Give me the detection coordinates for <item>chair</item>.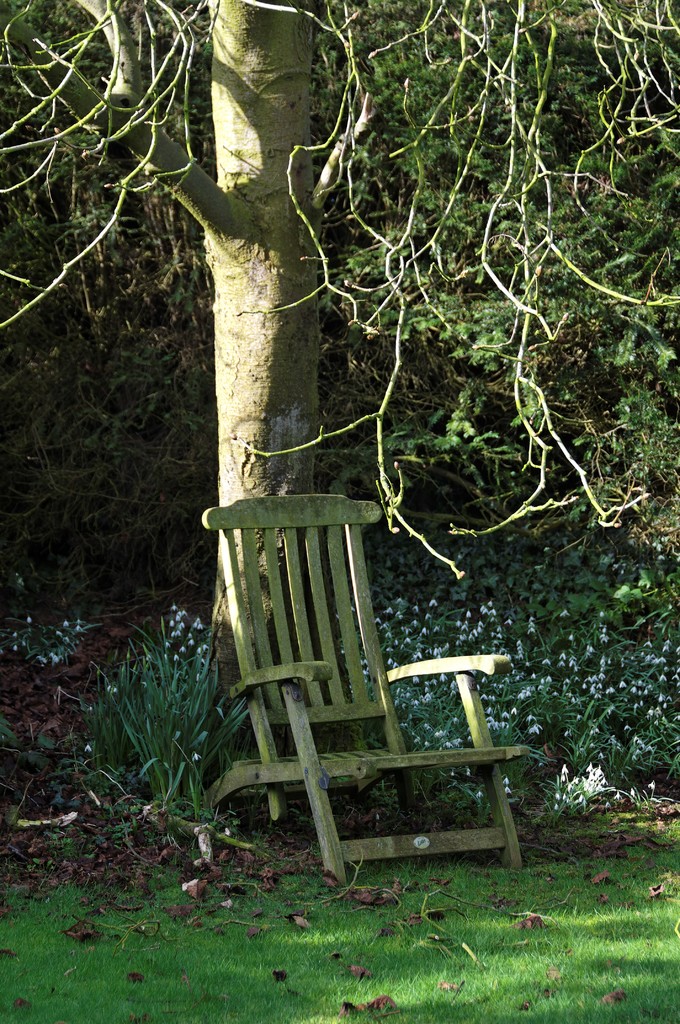
{"left": 188, "top": 479, "right": 534, "bottom": 899}.
